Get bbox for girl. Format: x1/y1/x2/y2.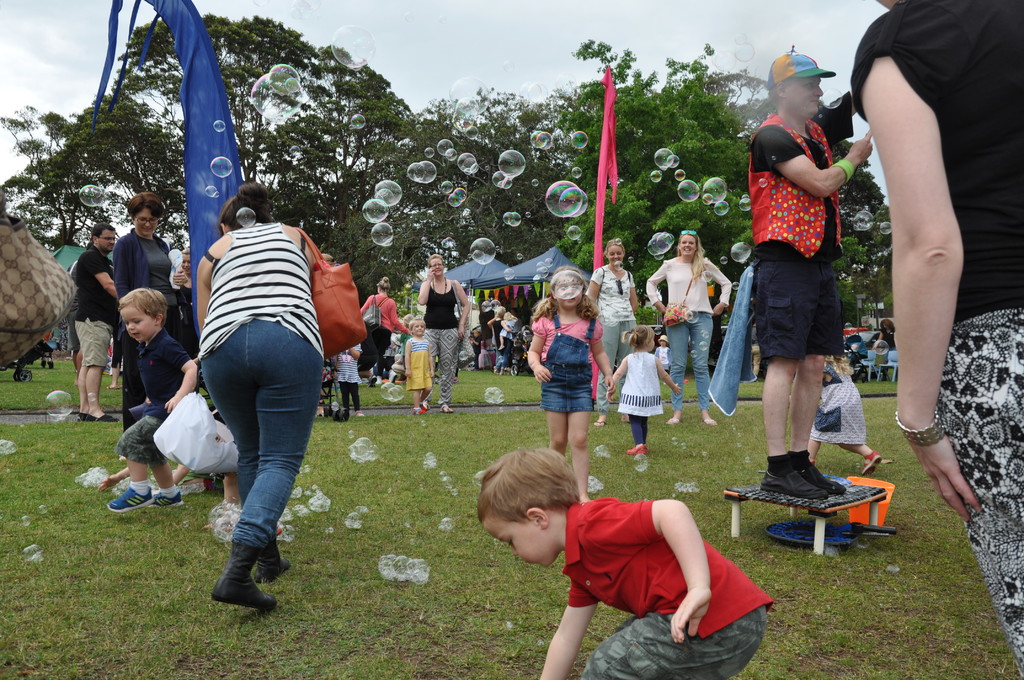
586/239/637/426.
